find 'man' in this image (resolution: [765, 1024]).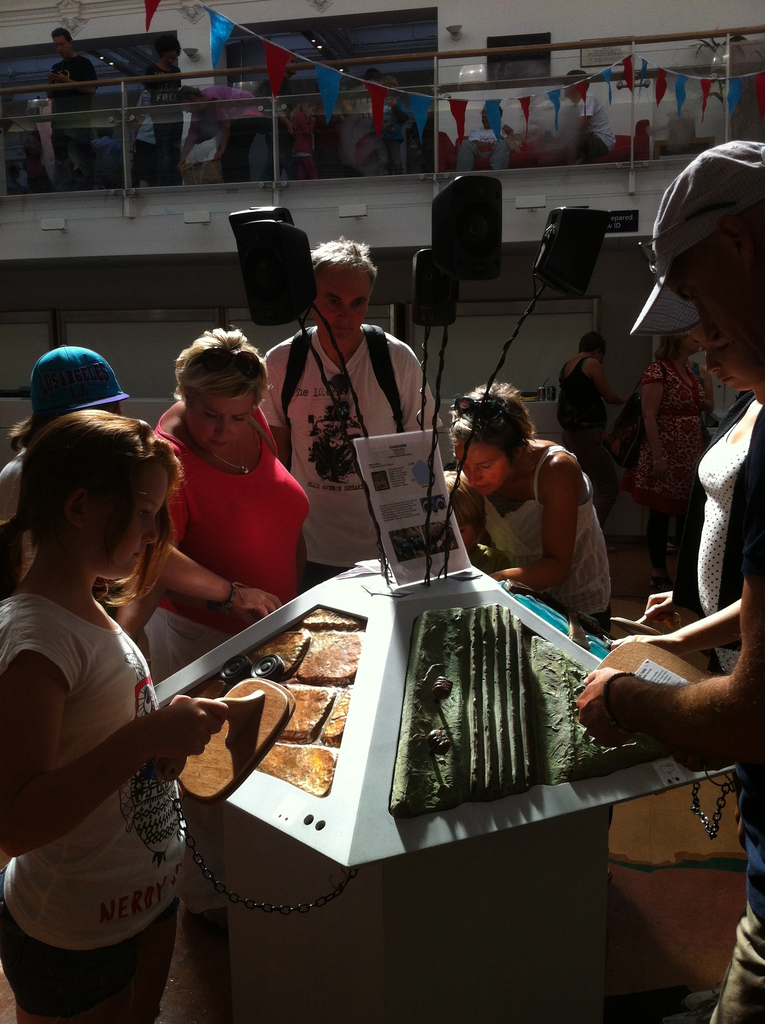
x1=130 y1=91 x2=158 y2=187.
